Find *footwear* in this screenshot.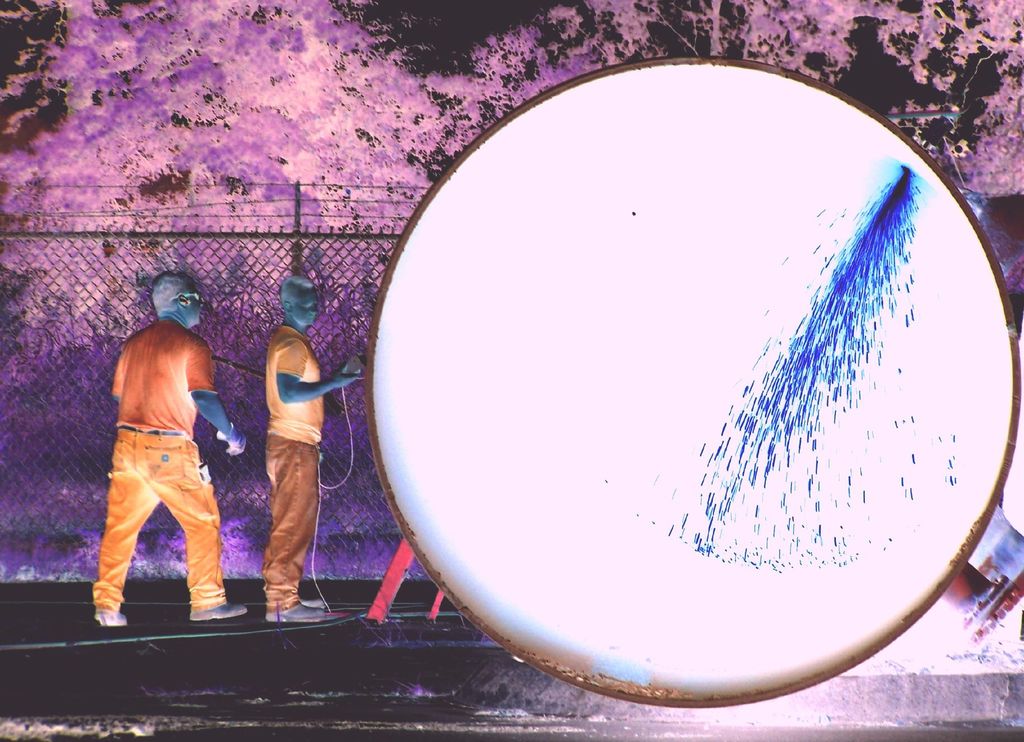
The bounding box for *footwear* is {"x1": 91, "y1": 606, "x2": 129, "y2": 632}.
